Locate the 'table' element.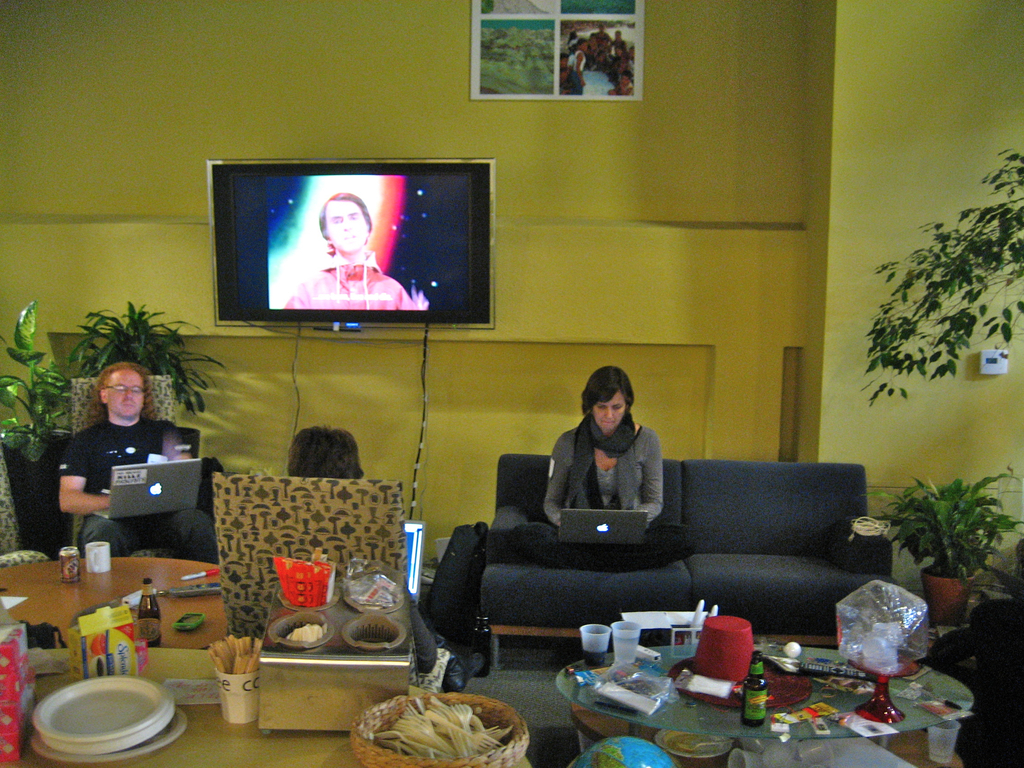
Element bbox: bbox=(1, 550, 532, 764).
